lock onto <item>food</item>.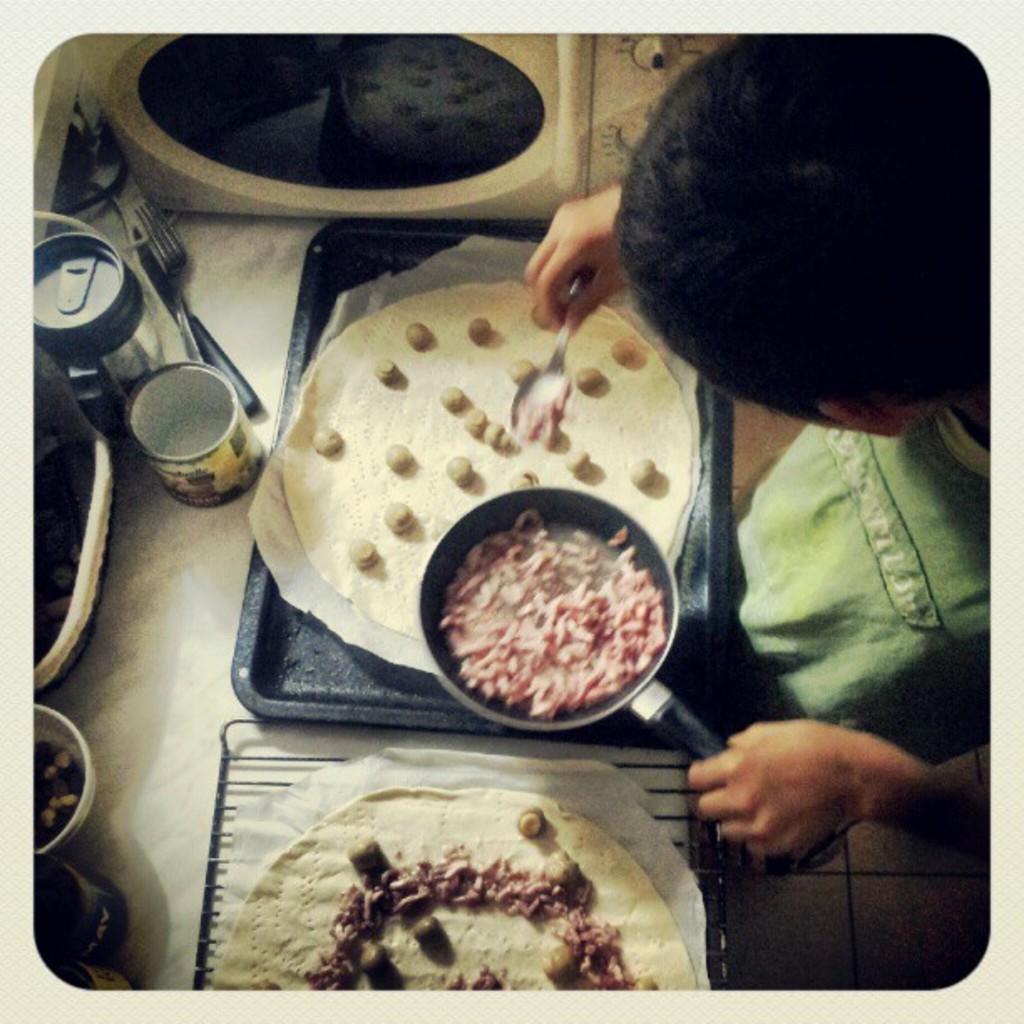
Locked: (x1=28, y1=438, x2=95, y2=666).
